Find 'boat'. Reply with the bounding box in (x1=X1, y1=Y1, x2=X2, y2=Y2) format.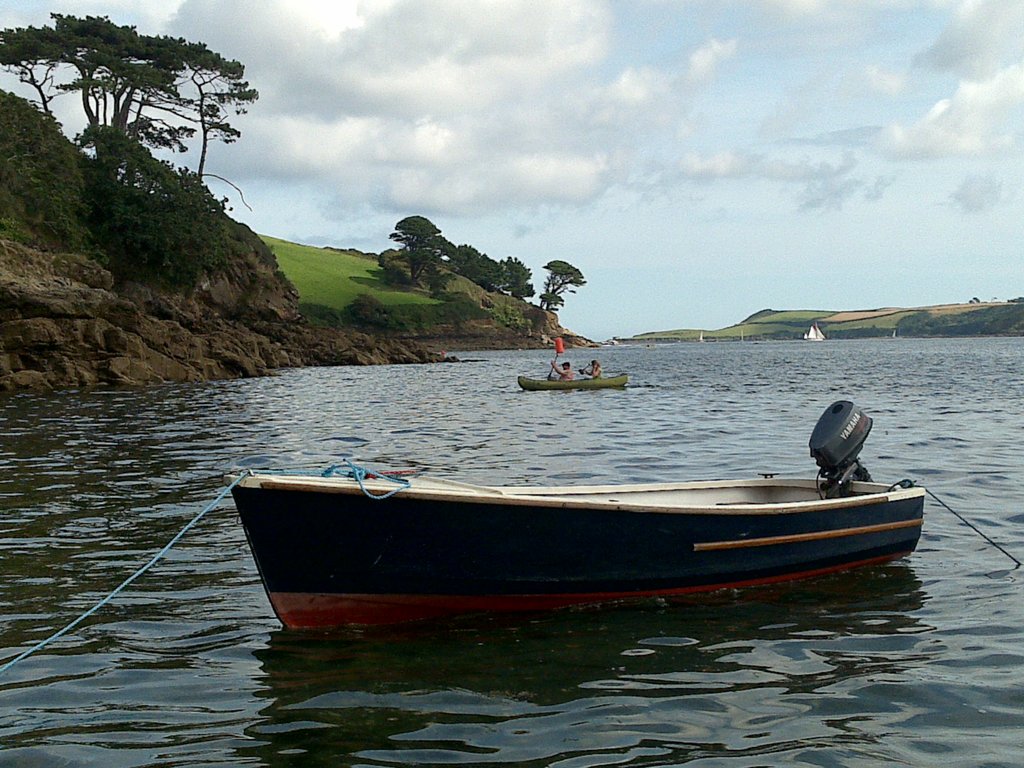
(x1=198, y1=422, x2=986, y2=621).
